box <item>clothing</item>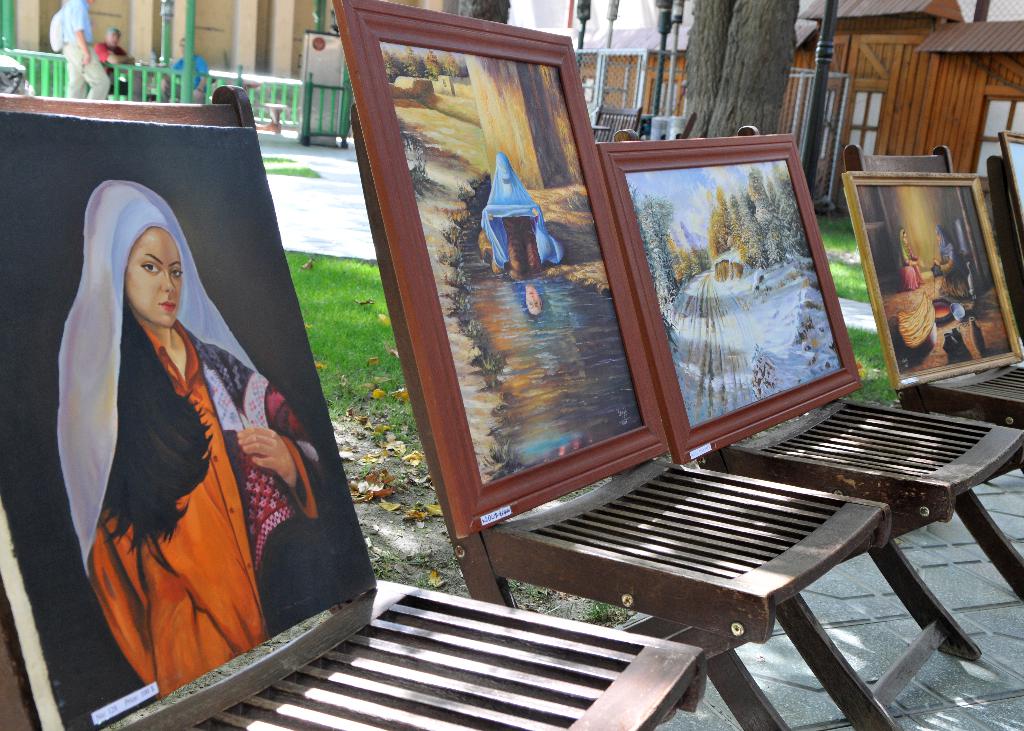
box(91, 40, 127, 87)
